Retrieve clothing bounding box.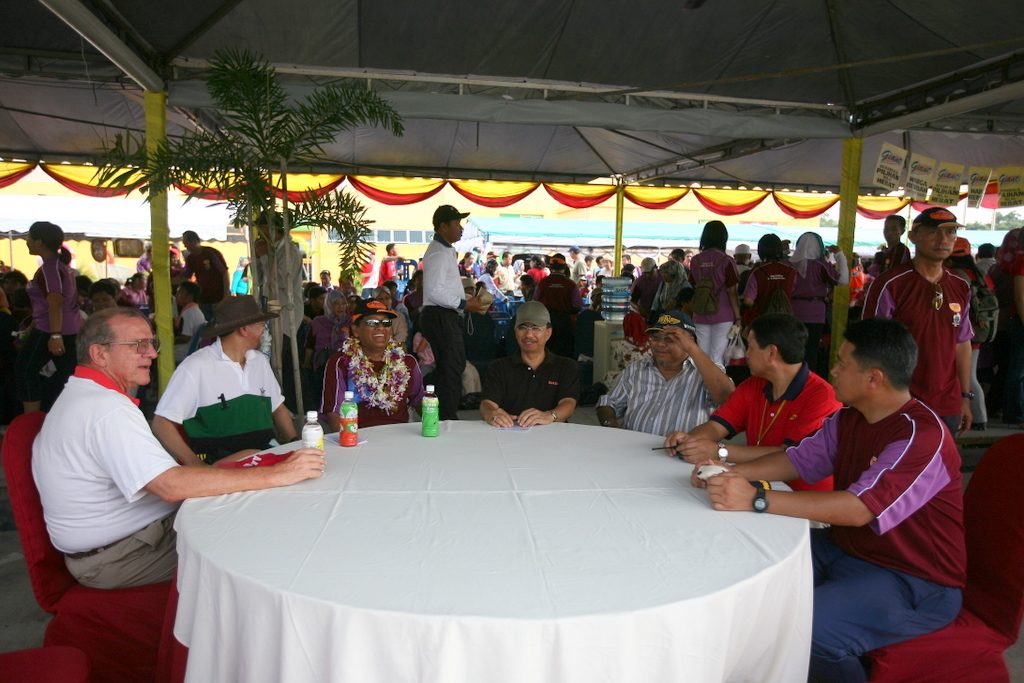
Bounding box: (684,252,743,364).
